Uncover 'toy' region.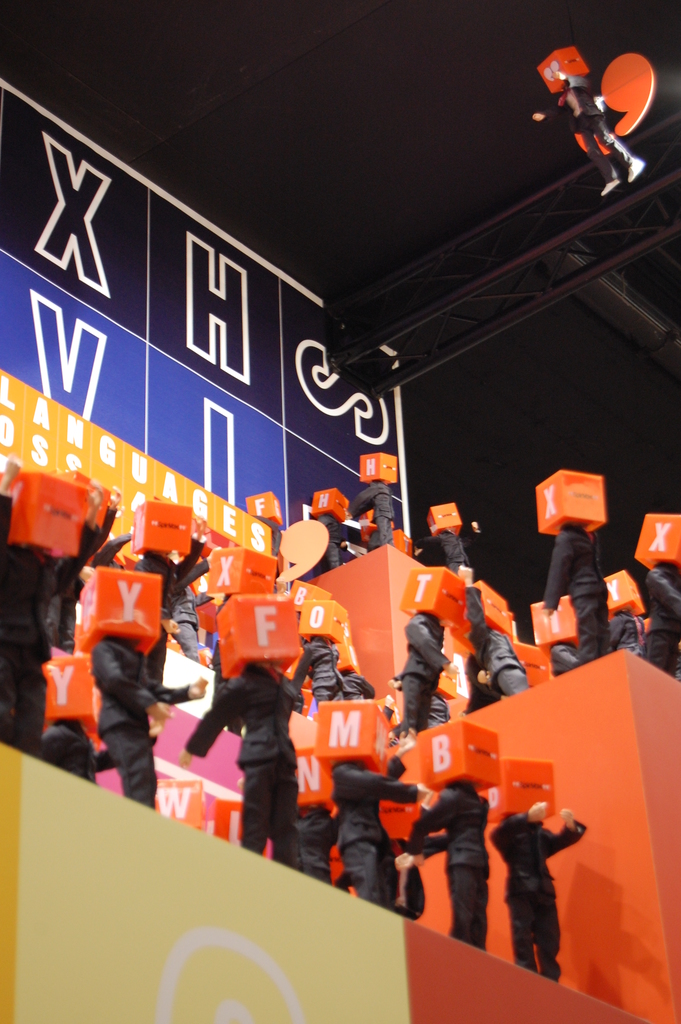
Uncovered: {"x1": 222, "y1": 545, "x2": 286, "y2": 598}.
